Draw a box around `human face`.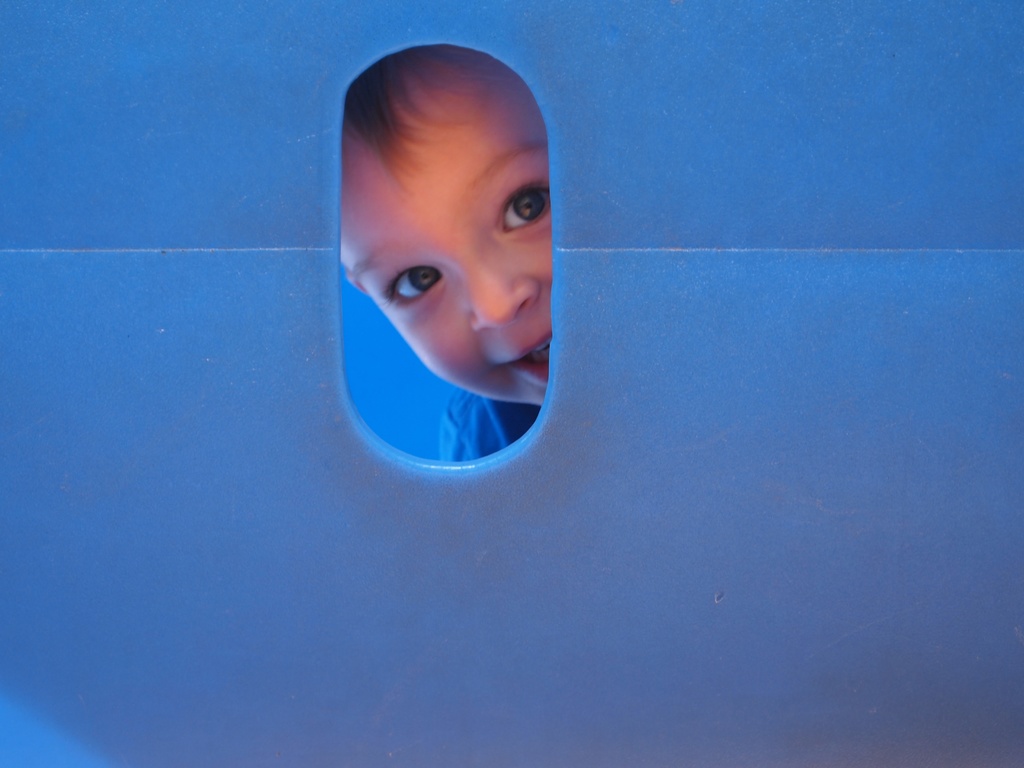
342/40/554/409.
